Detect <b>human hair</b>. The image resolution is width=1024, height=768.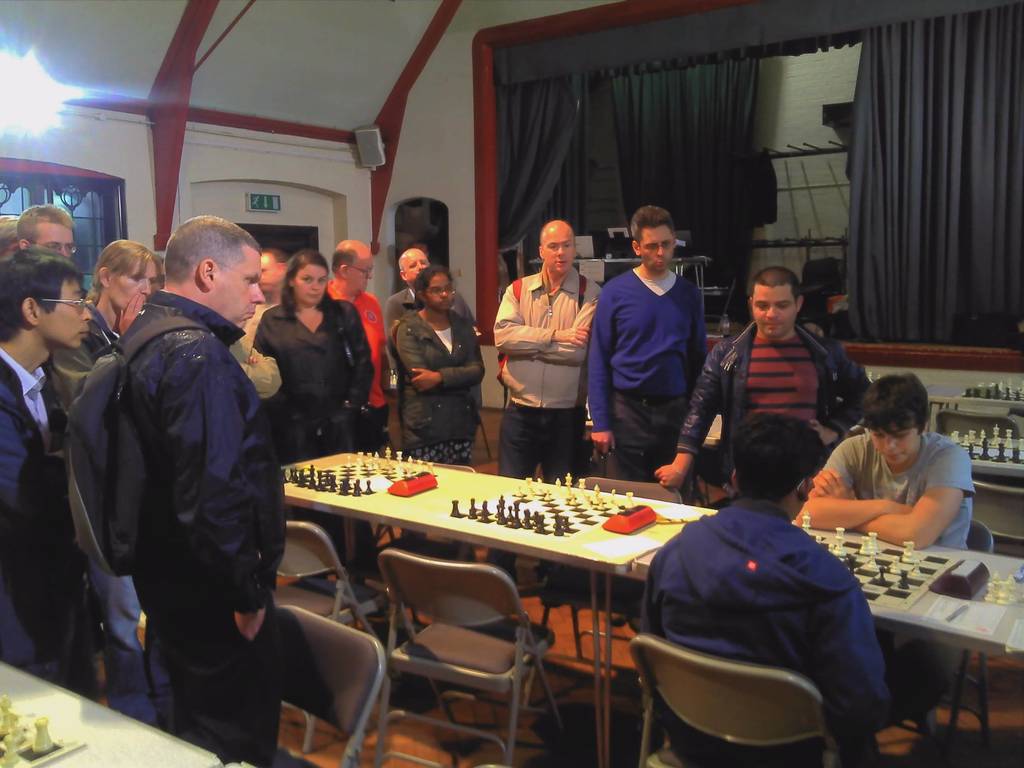
x1=164 y1=214 x2=260 y2=283.
